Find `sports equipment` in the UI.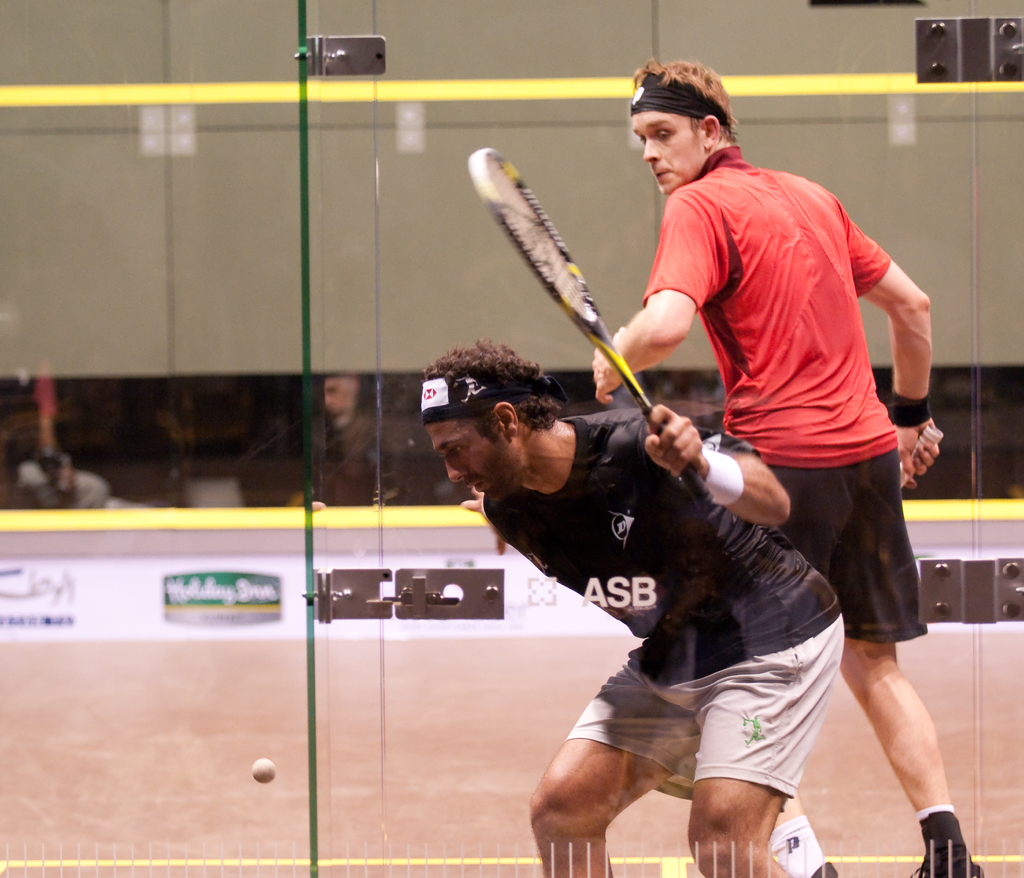
UI element at x1=249 y1=762 x2=281 y2=783.
